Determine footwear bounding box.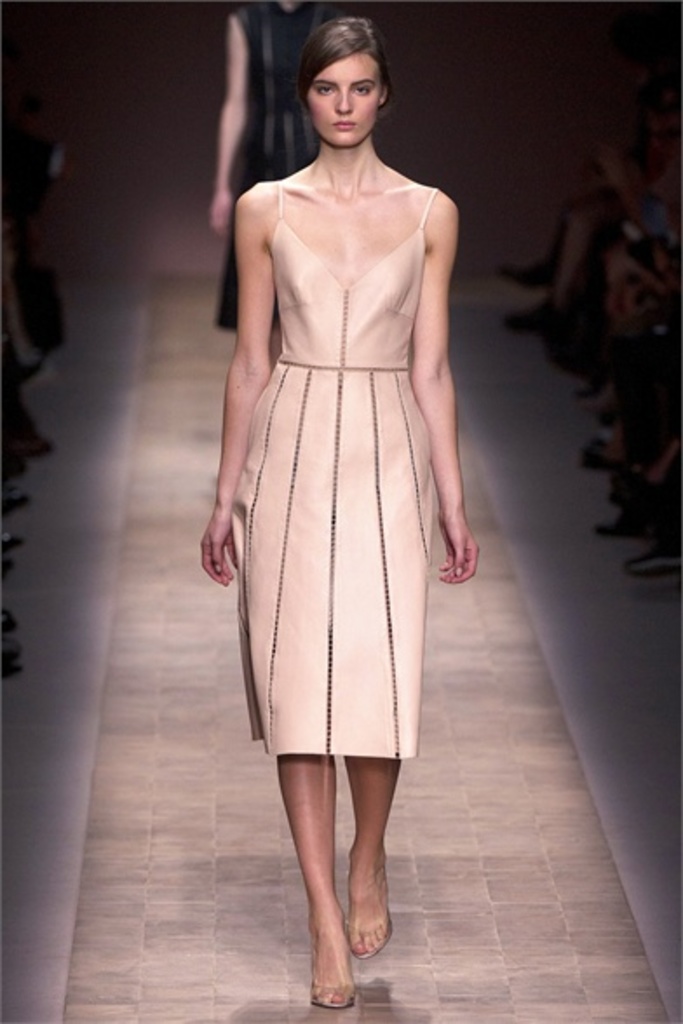
Determined: 343, 852, 392, 968.
